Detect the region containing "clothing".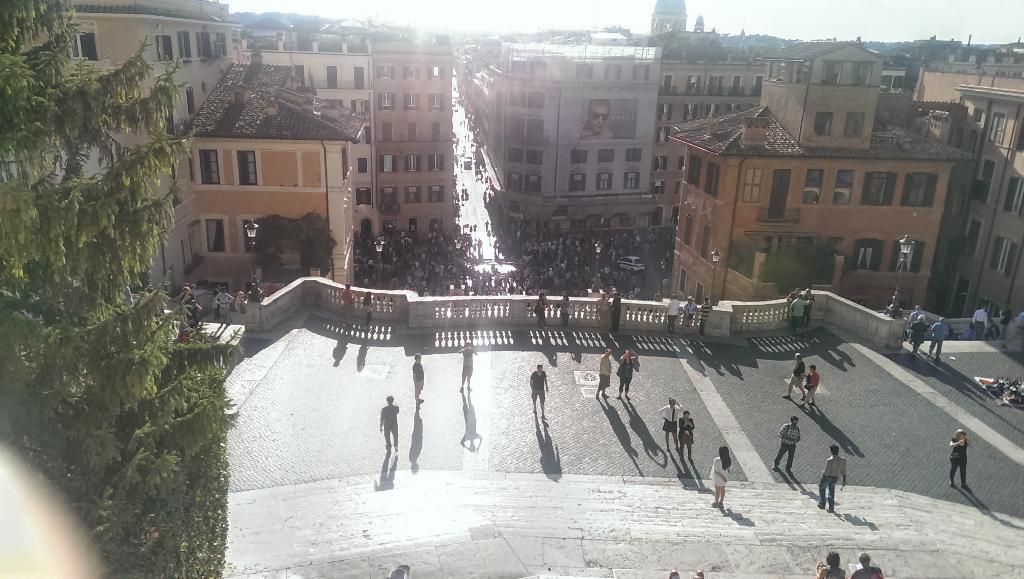
detection(381, 406, 397, 453).
